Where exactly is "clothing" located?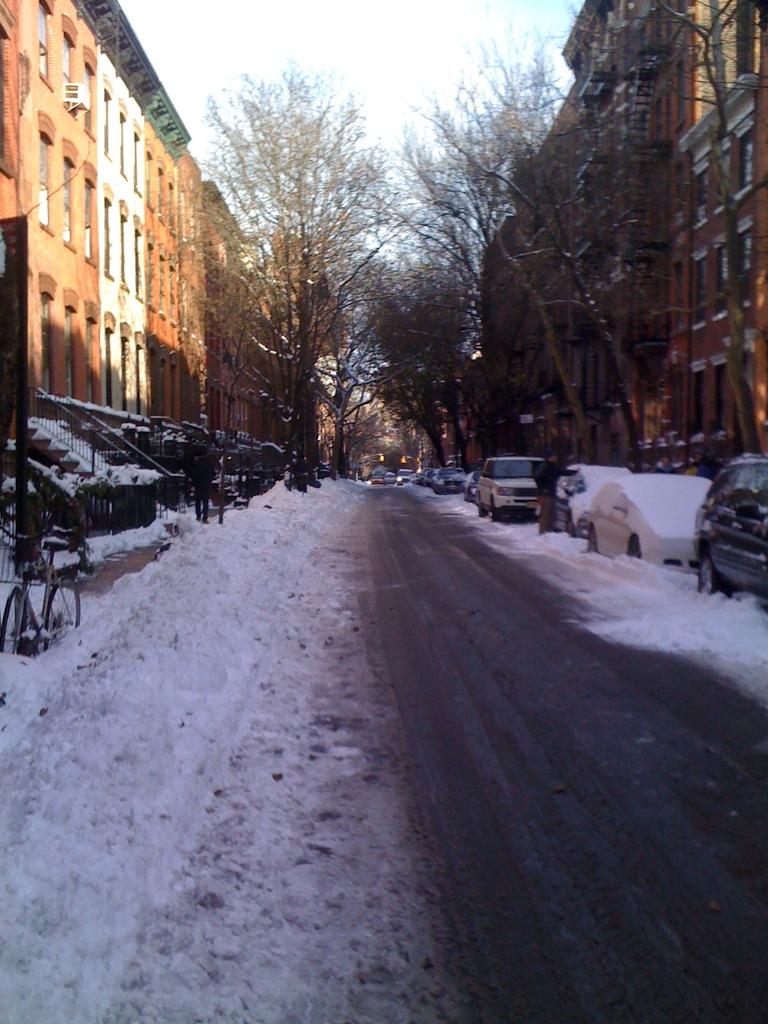
Its bounding box is rect(534, 461, 575, 531).
